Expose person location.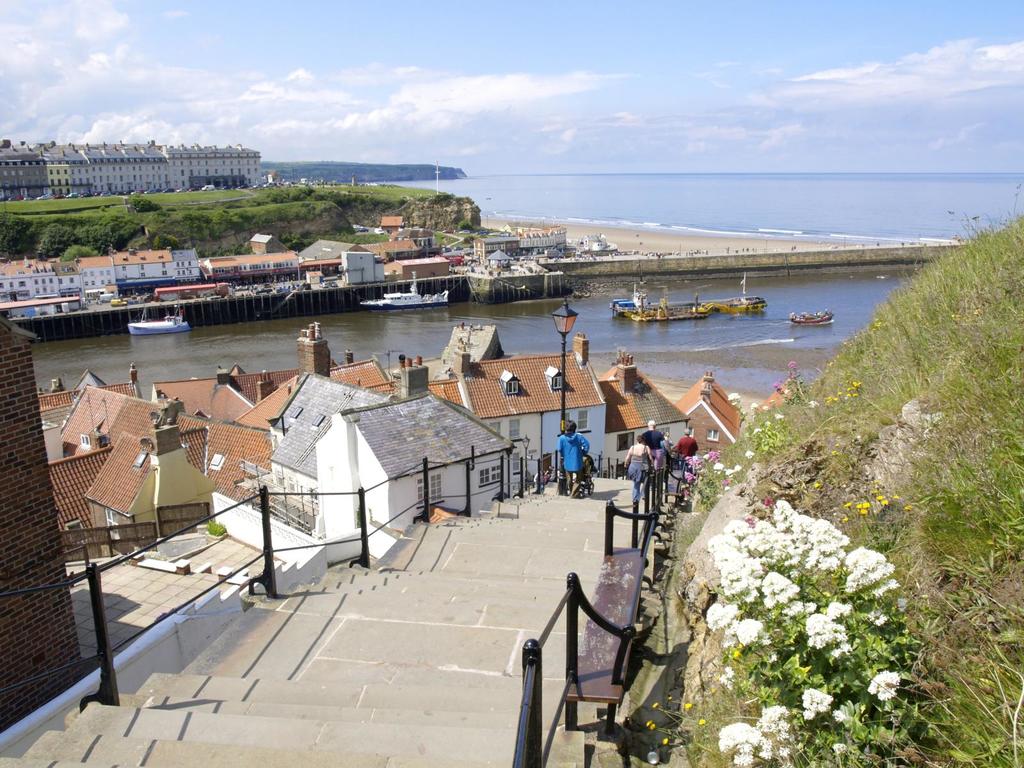
Exposed at box=[553, 413, 590, 500].
